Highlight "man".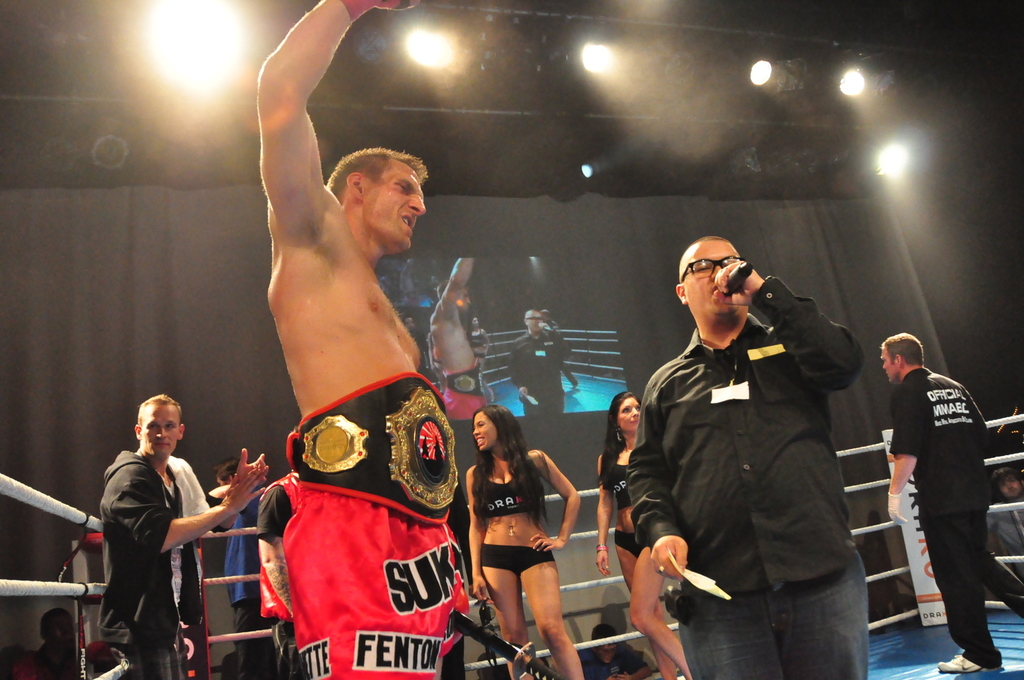
Highlighted region: {"x1": 886, "y1": 332, "x2": 1023, "y2": 672}.
